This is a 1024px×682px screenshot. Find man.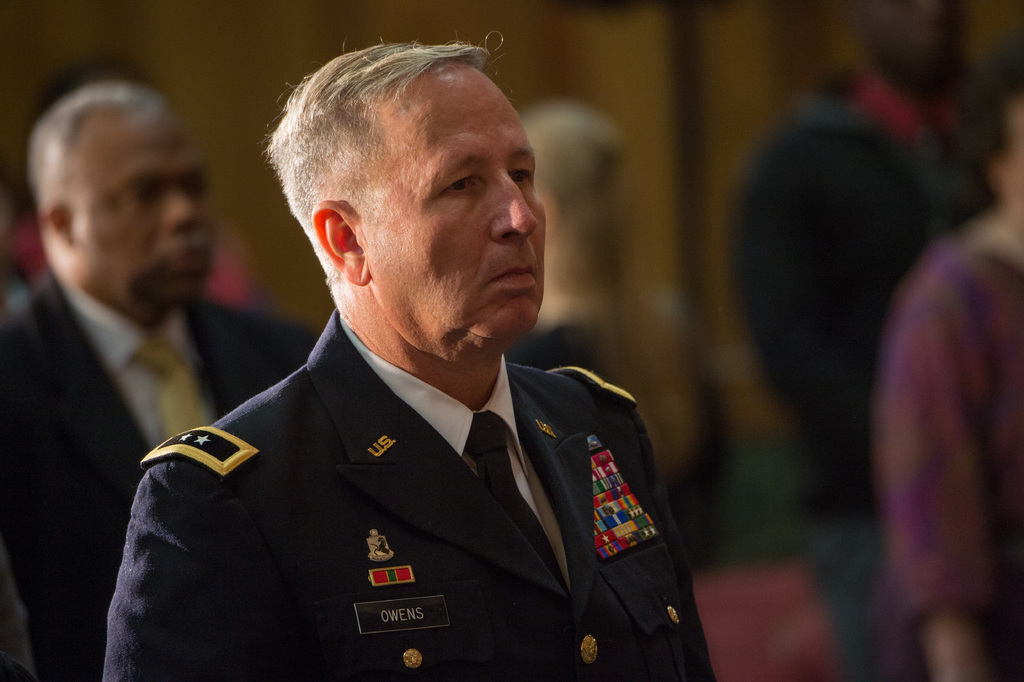
Bounding box: rect(3, 82, 324, 681).
